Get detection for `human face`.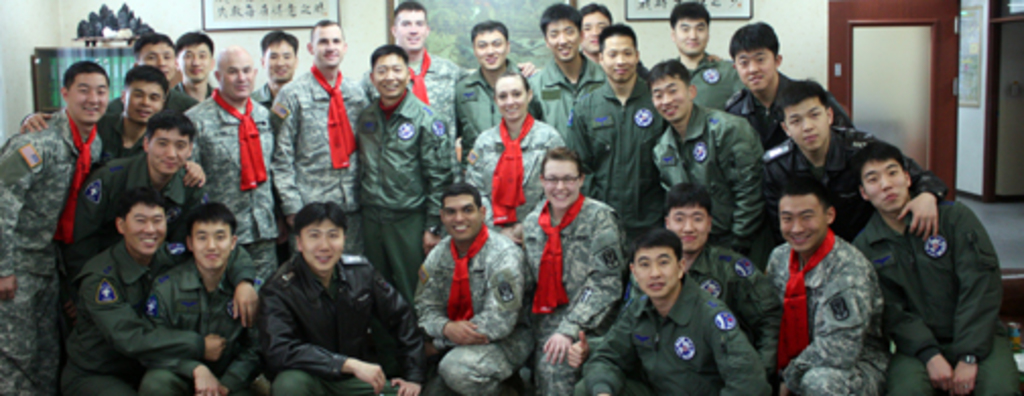
Detection: 150,132,193,175.
